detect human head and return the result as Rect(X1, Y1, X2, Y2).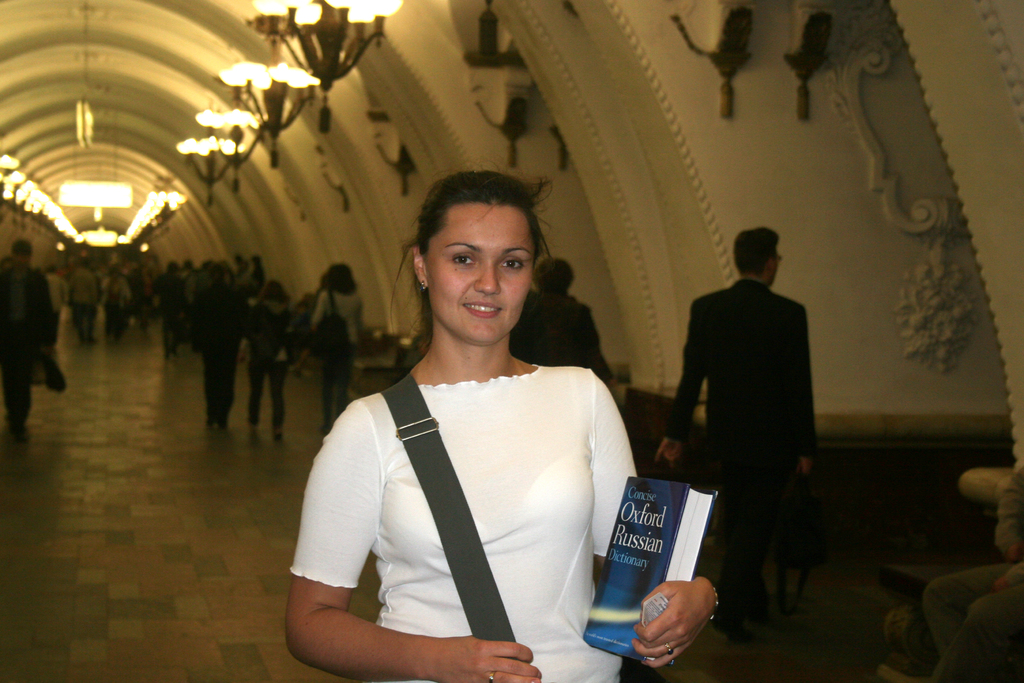
Rect(406, 172, 548, 327).
